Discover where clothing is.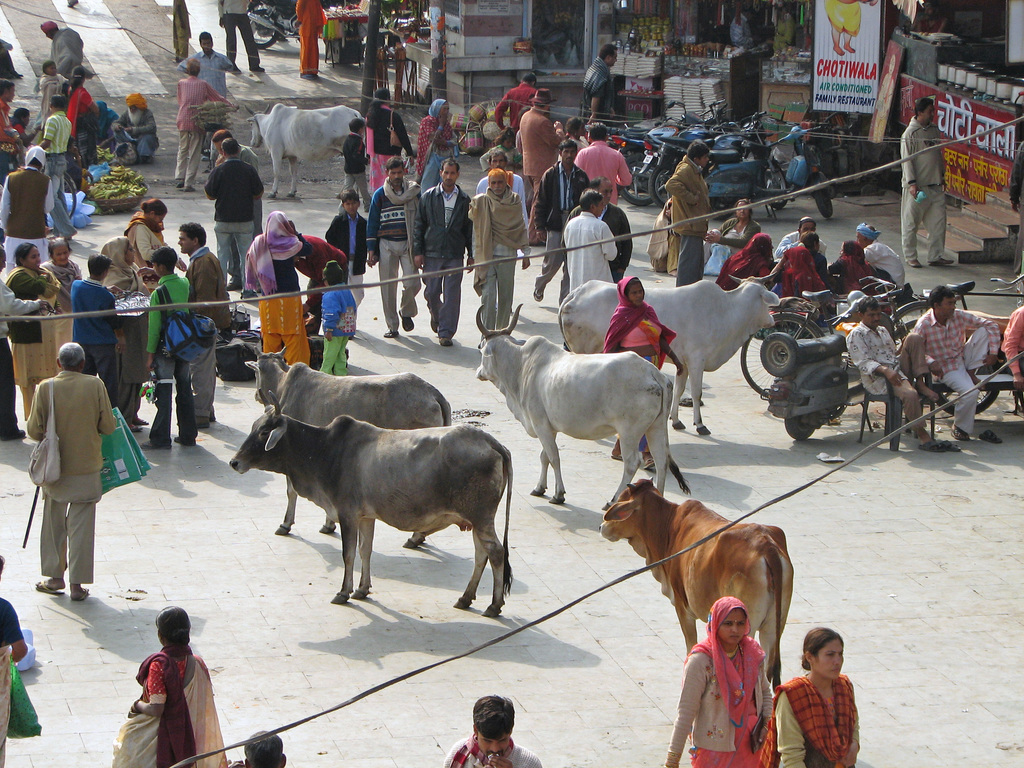
Discovered at 1000:302:1023:384.
